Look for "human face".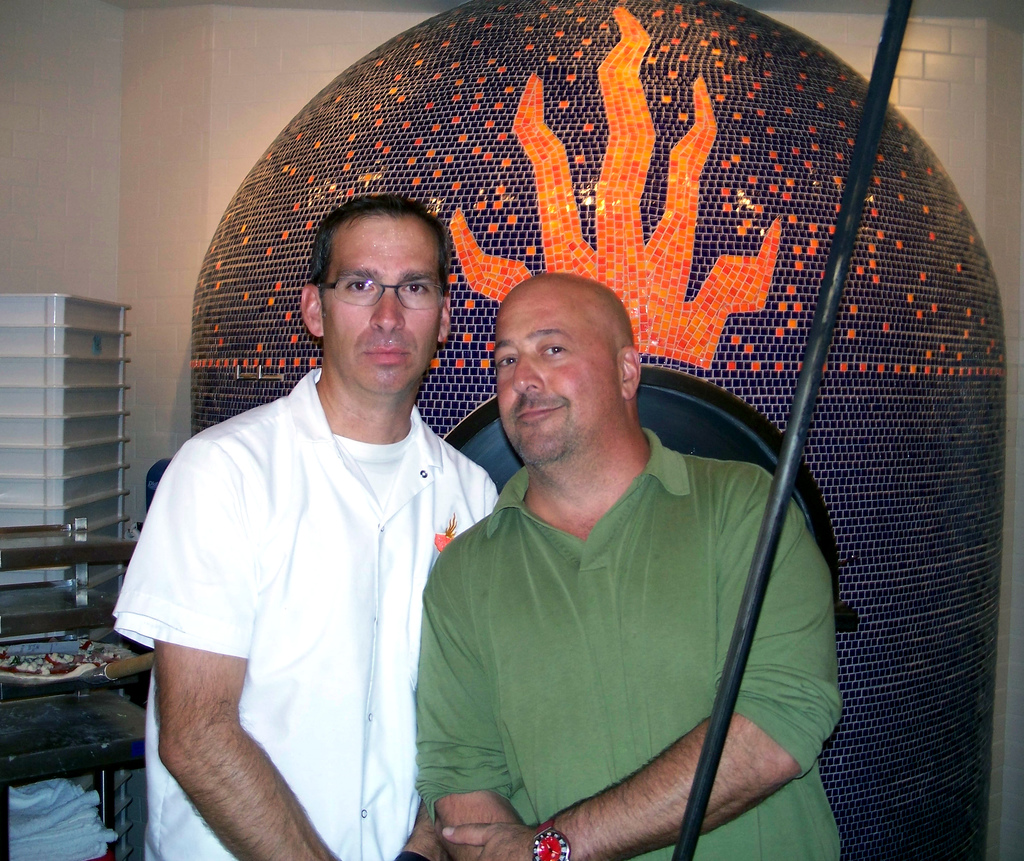
Found: box=[321, 210, 444, 398].
